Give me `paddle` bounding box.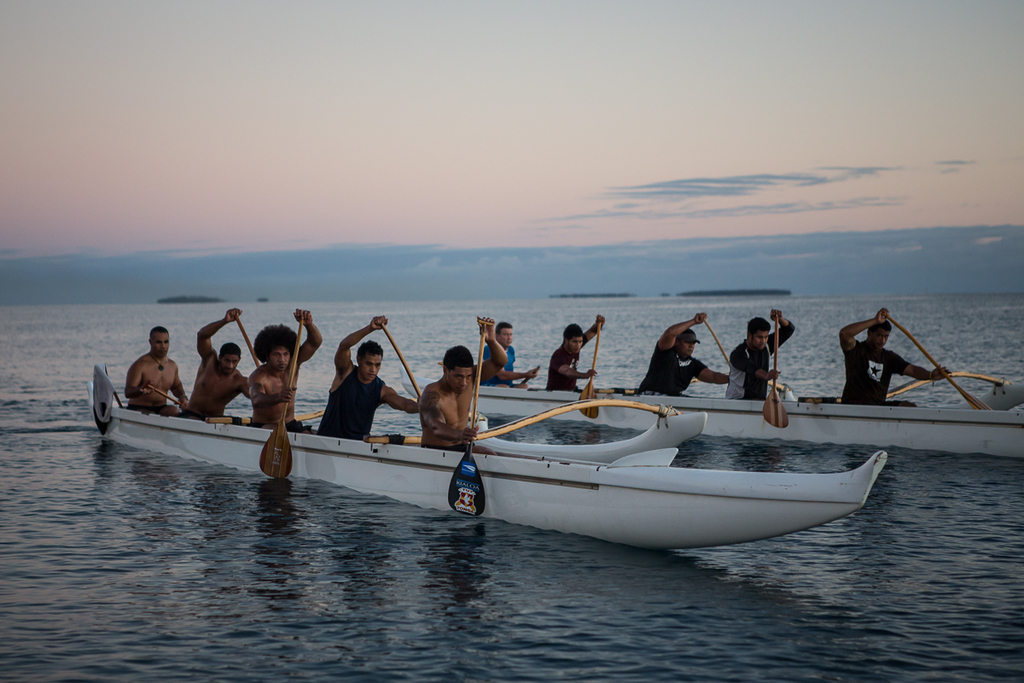
{"left": 151, "top": 384, "right": 183, "bottom": 409}.
